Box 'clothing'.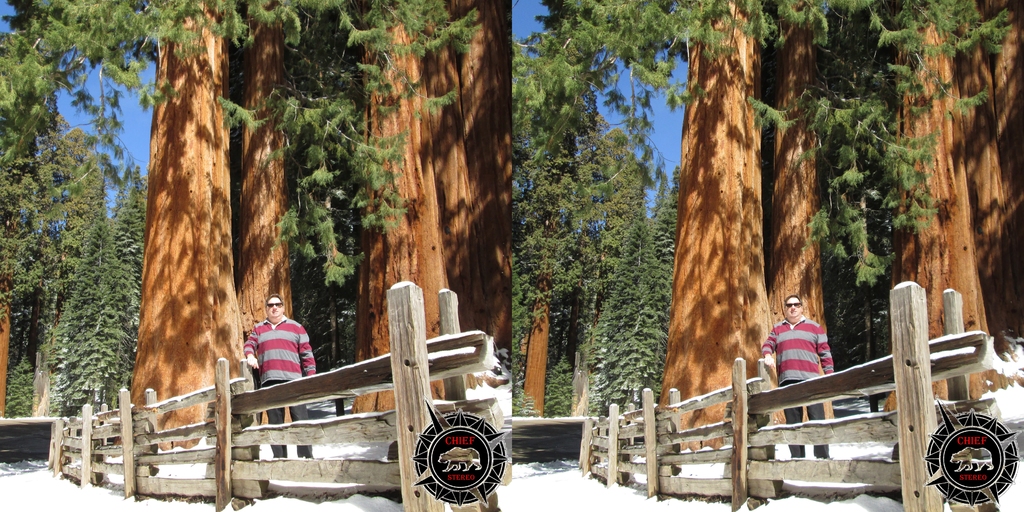
243,301,319,389.
